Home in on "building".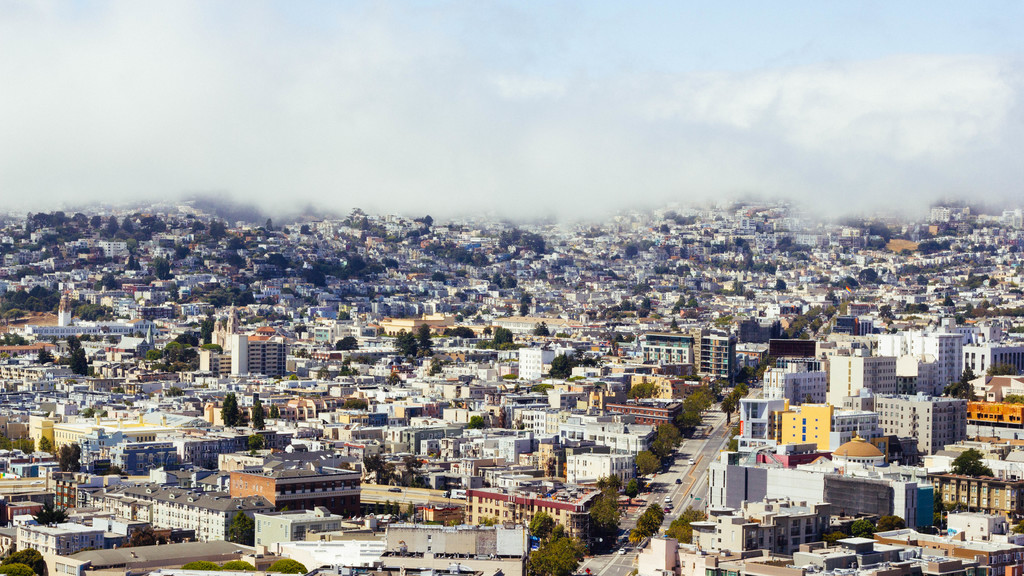
Homed in at 828:352:895:406.
